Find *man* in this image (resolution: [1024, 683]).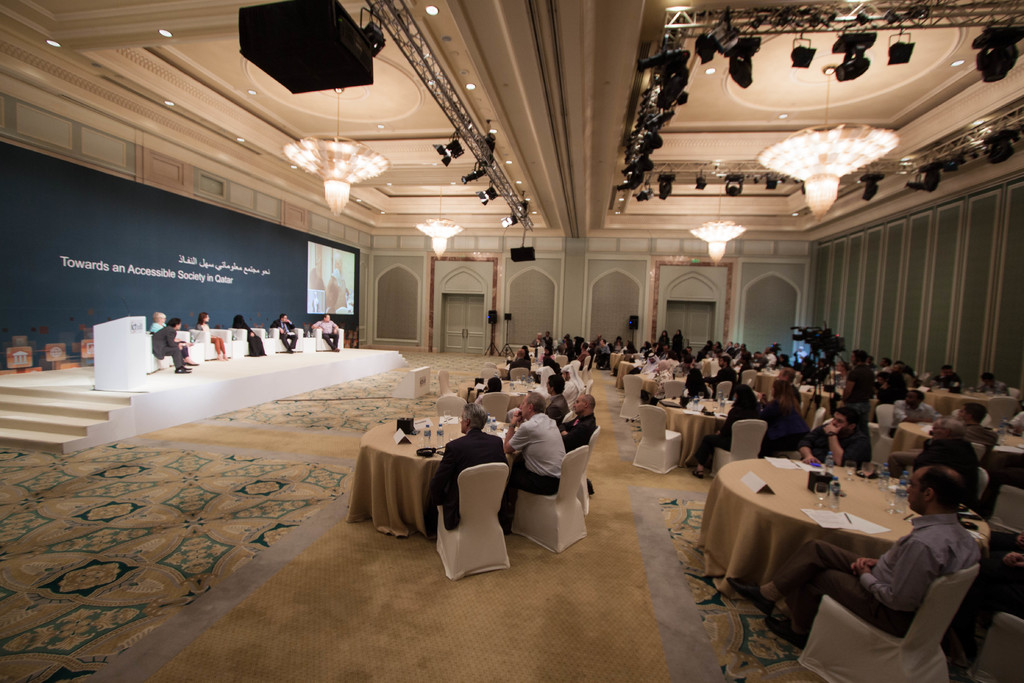
772, 368, 800, 383.
